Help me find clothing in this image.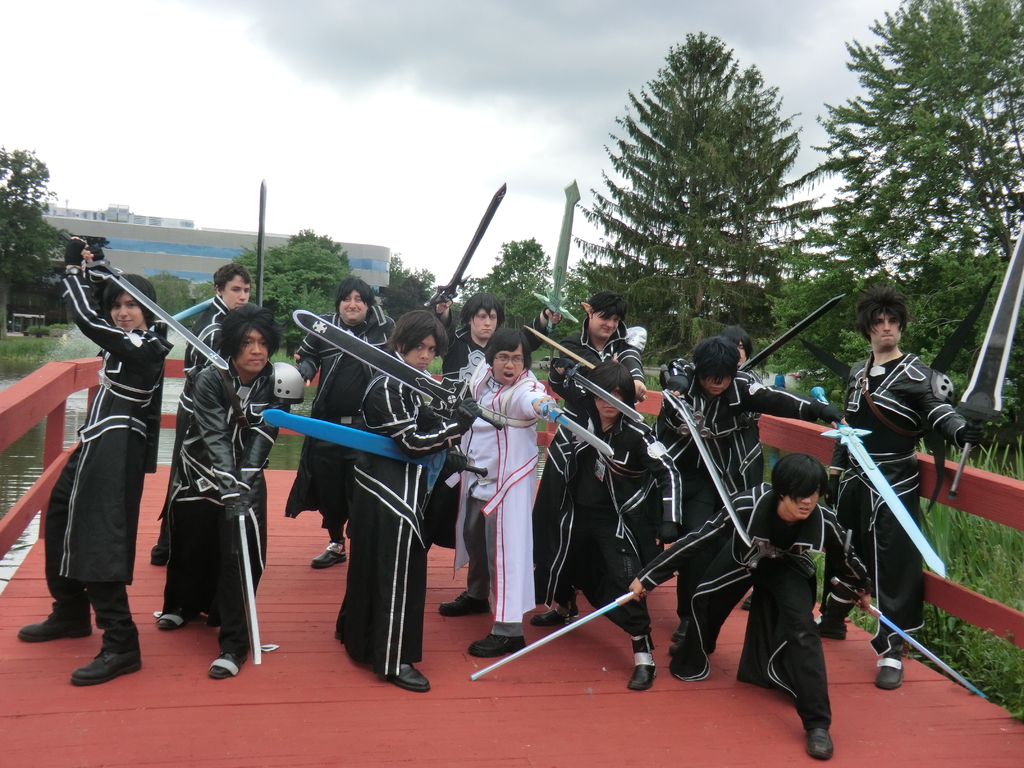
Found it: <box>500,355,707,660</box>.
